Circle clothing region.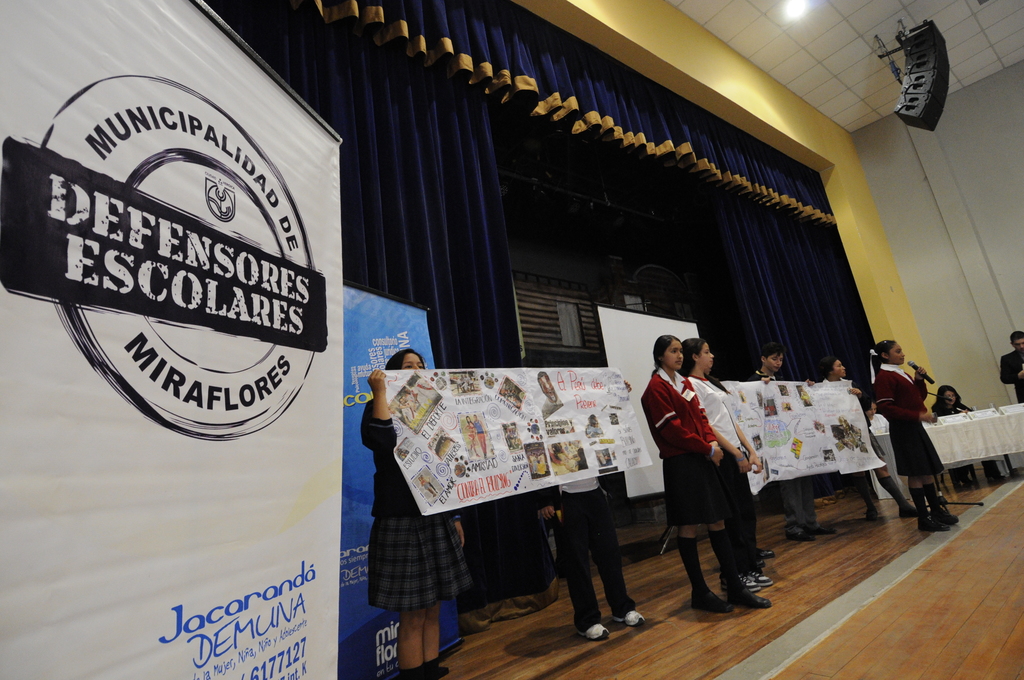
Region: [left=622, top=355, right=728, bottom=537].
